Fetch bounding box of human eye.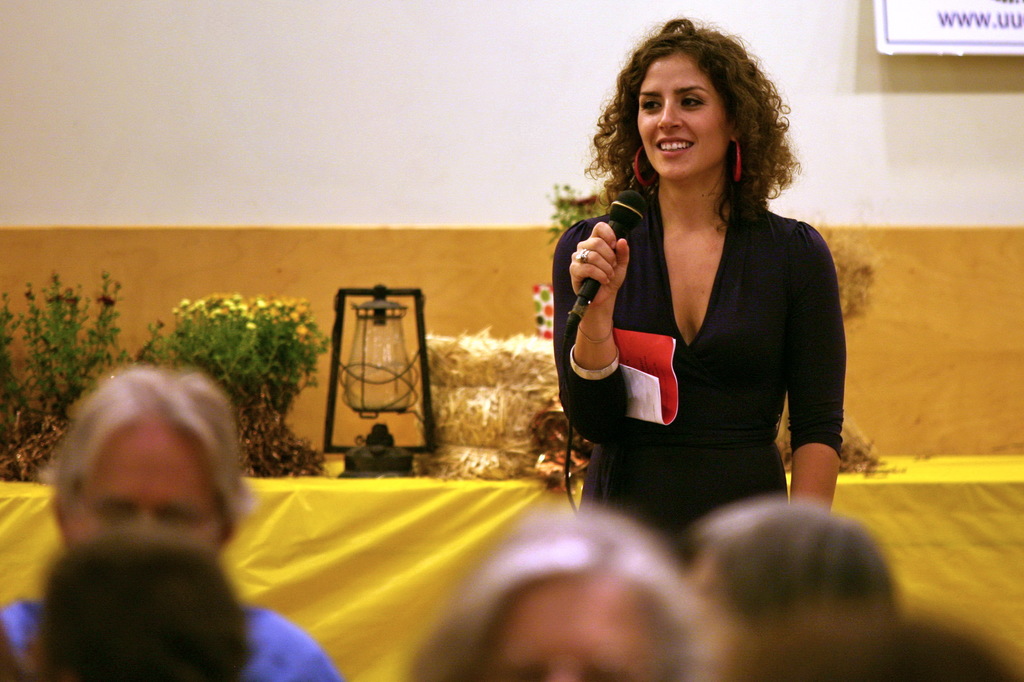
Bbox: crop(639, 100, 663, 113).
